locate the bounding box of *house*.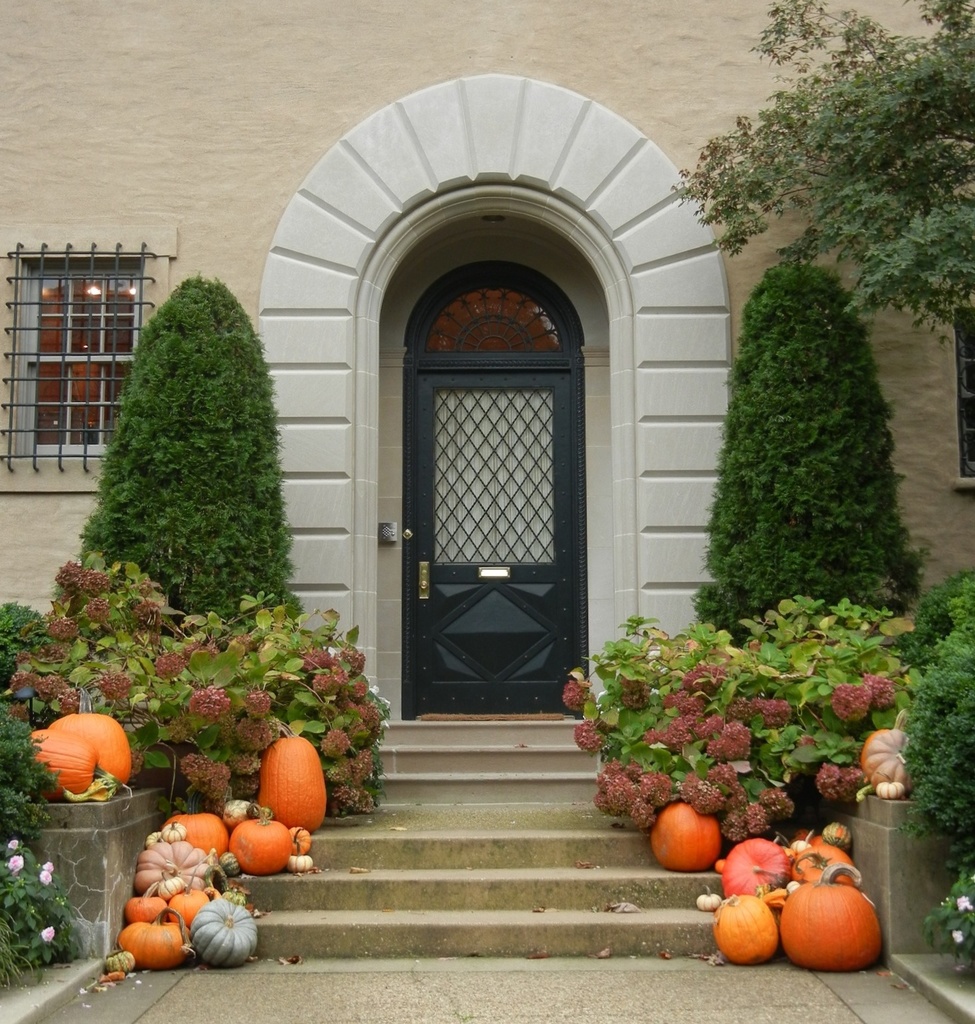
Bounding box: <region>53, 0, 902, 1023</region>.
